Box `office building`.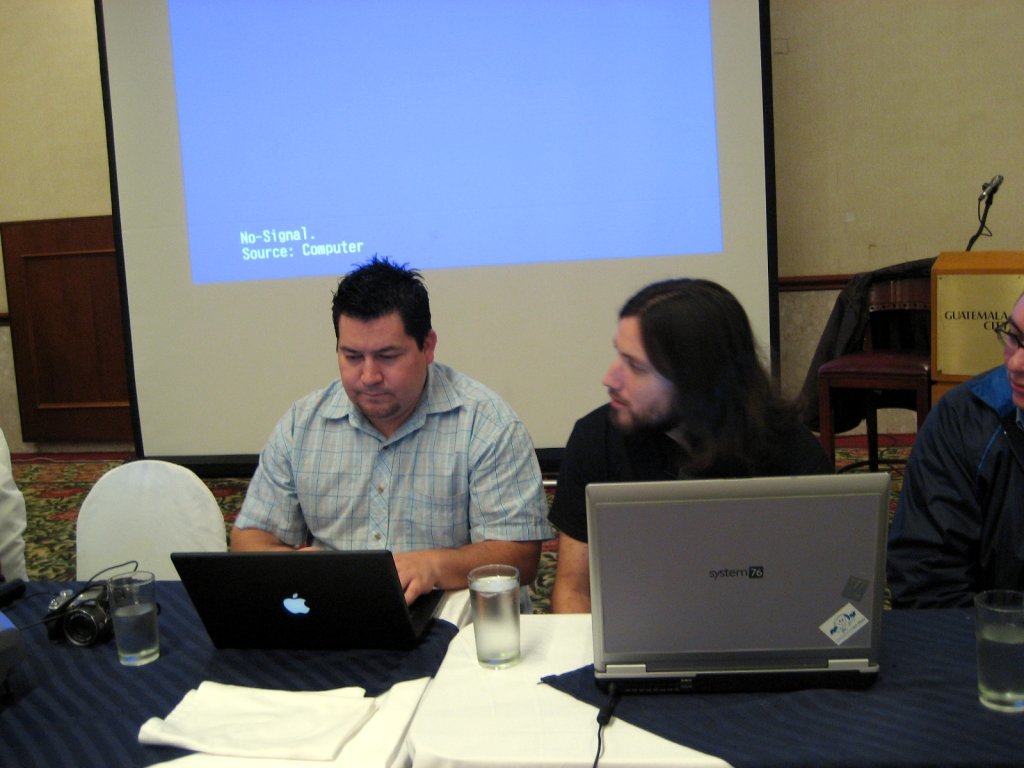
<box>9,65,960,763</box>.
